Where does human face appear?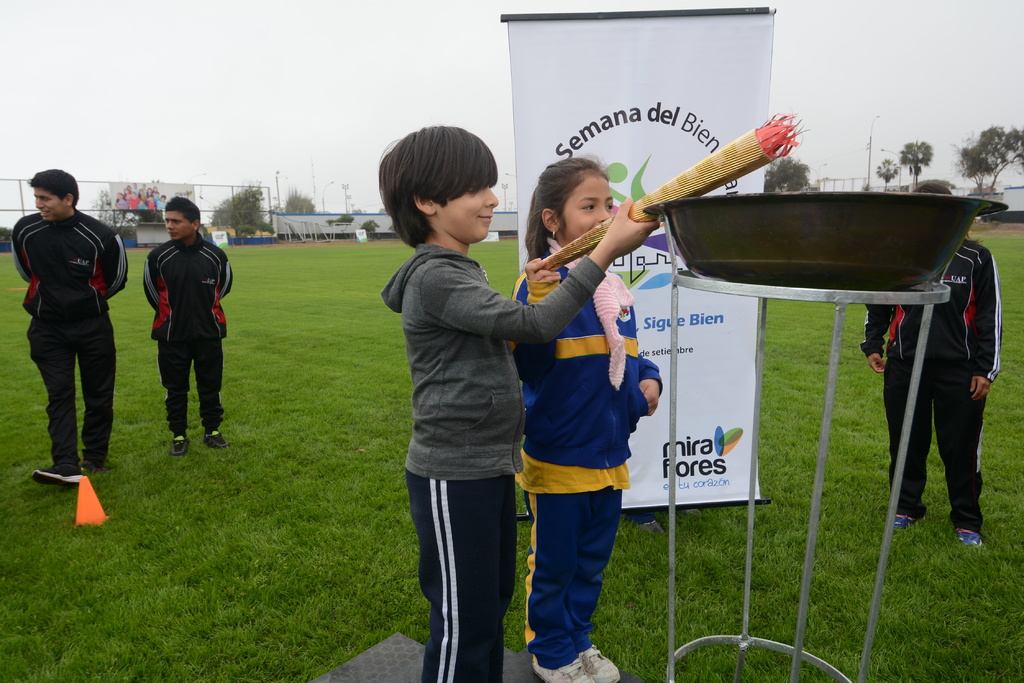
Appears at left=166, top=200, right=192, bottom=243.
